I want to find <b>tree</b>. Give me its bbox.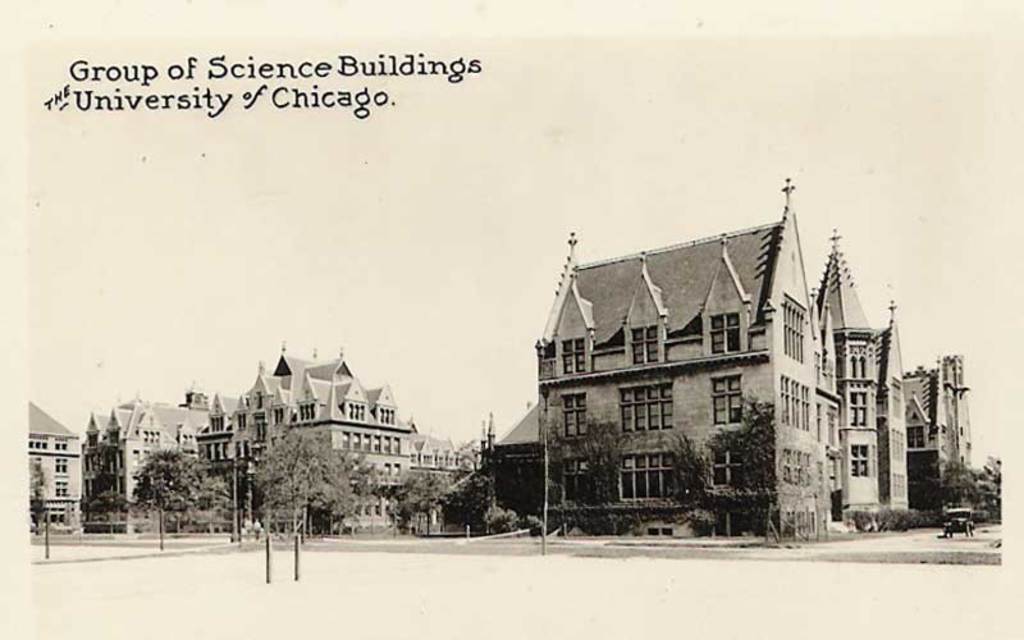
138, 438, 211, 529.
